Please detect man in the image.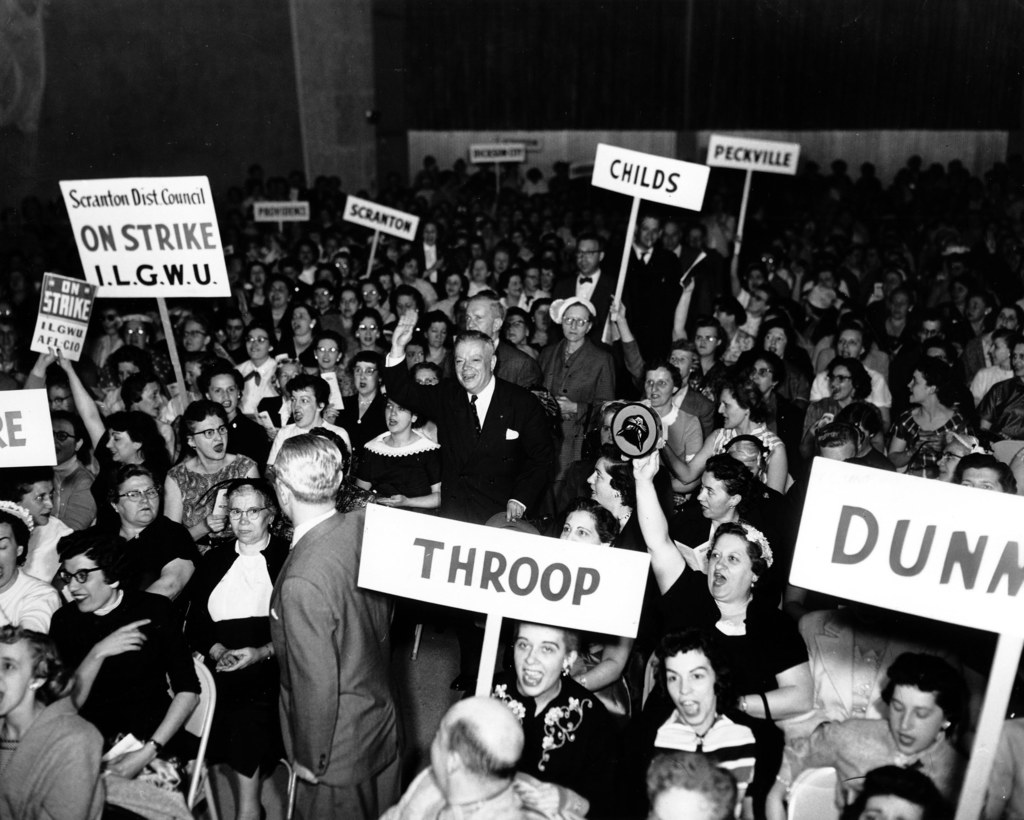
box(742, 287, 778, 334).
